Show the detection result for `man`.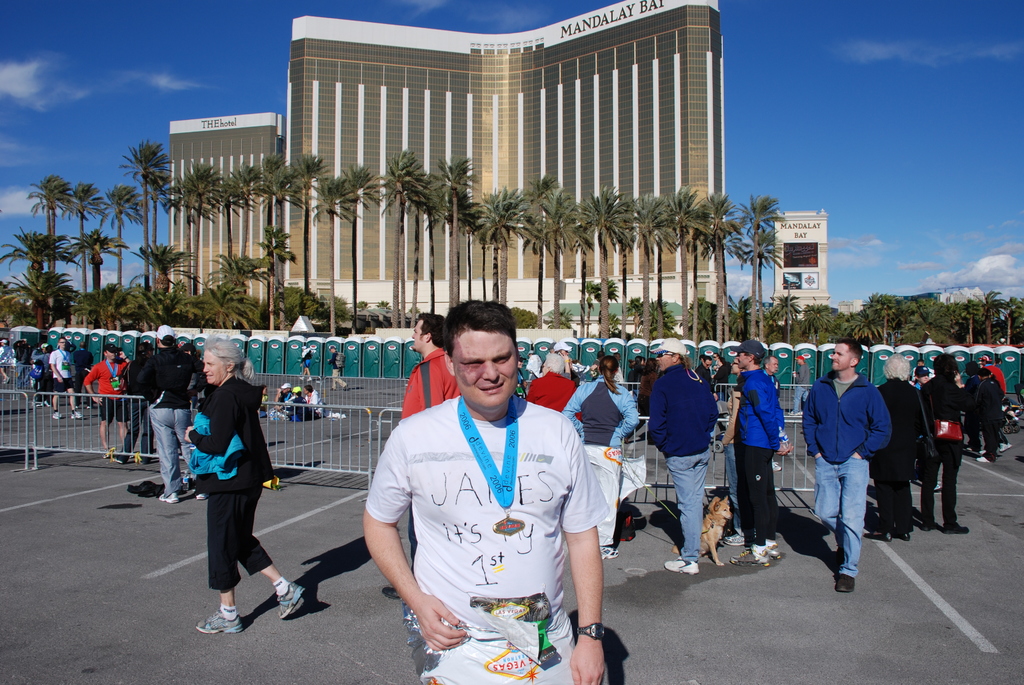
x1=300 y1=343 x2=314 y2=379.
